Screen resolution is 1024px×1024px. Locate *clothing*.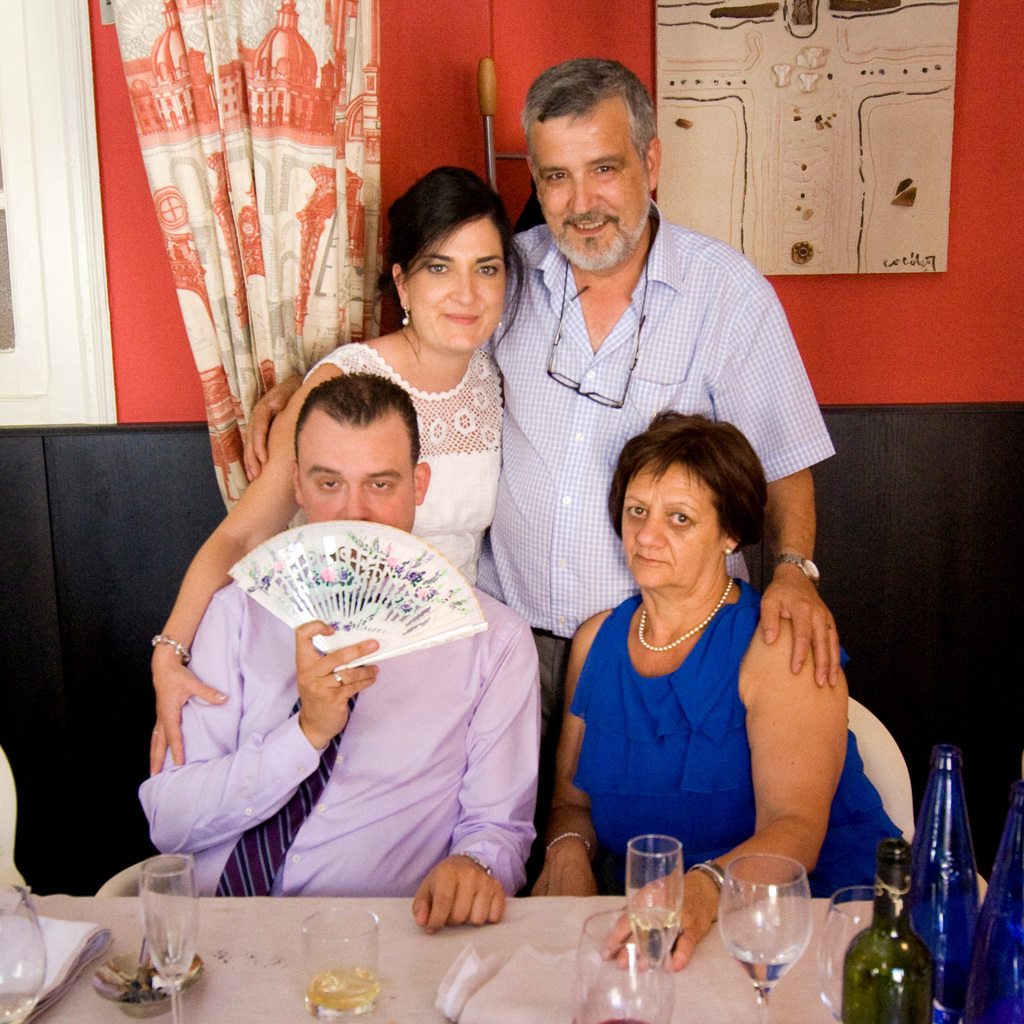
locate(285, 340, 504, 573).
